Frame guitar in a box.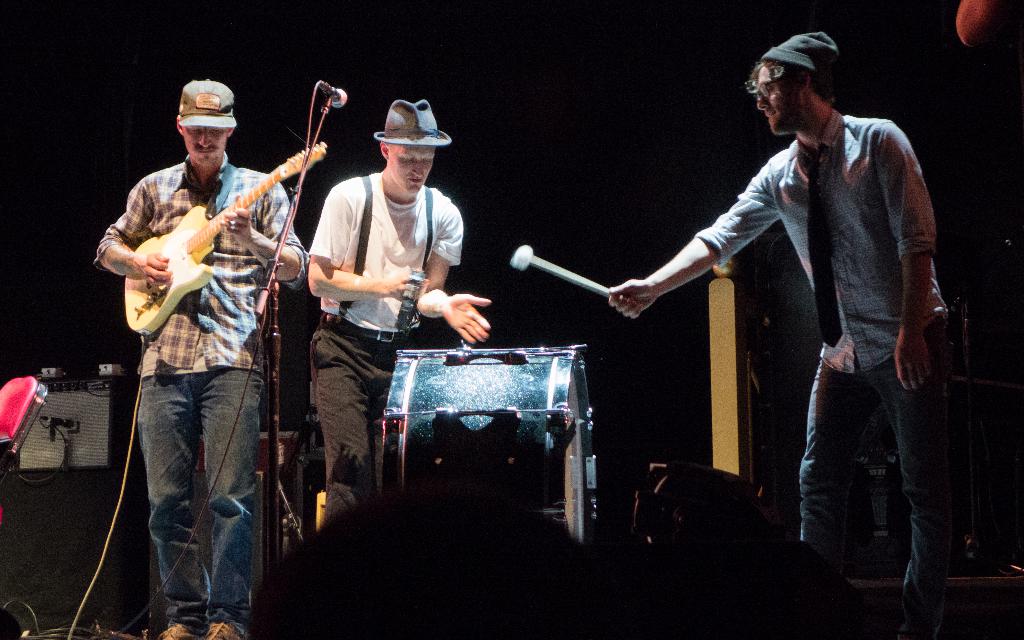
(left=124, top=128, right=340, bottom=349).
